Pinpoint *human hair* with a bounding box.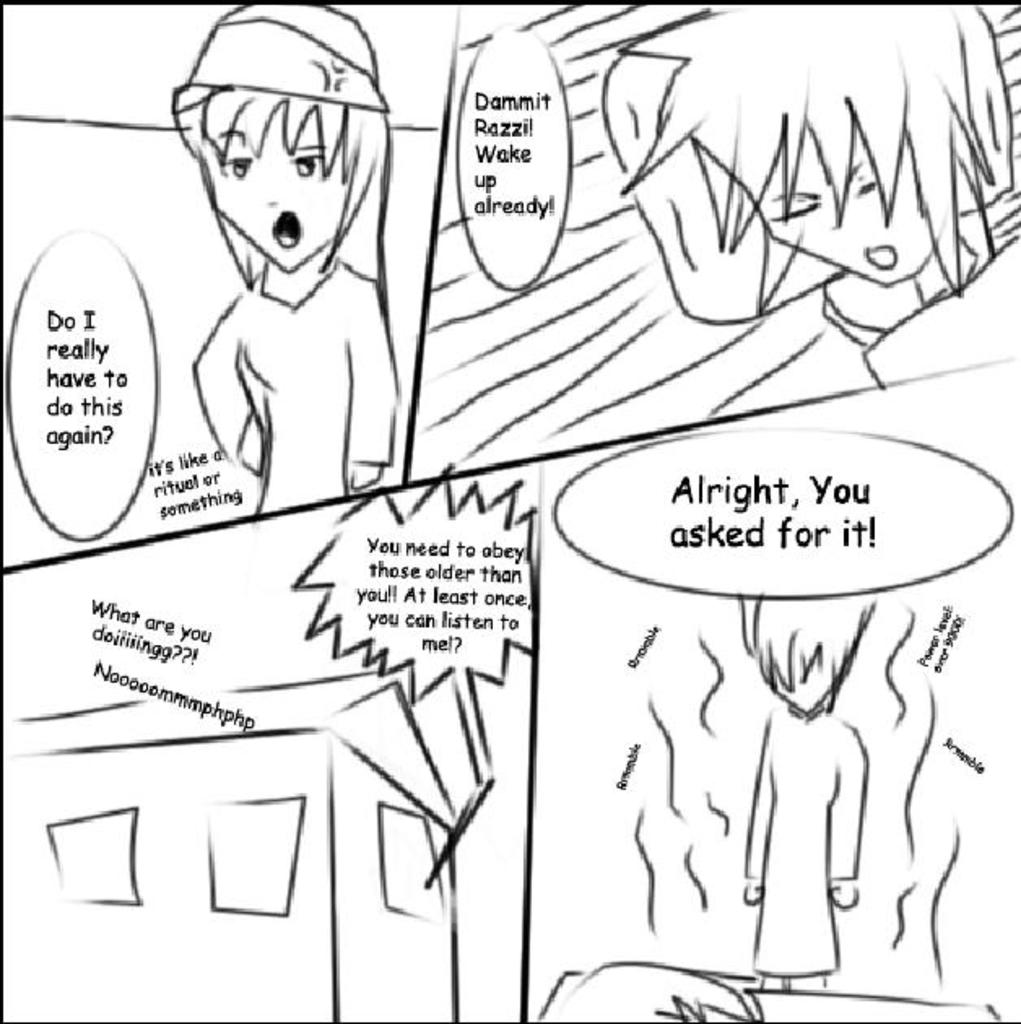
box=[161, 47, 395, 288].
